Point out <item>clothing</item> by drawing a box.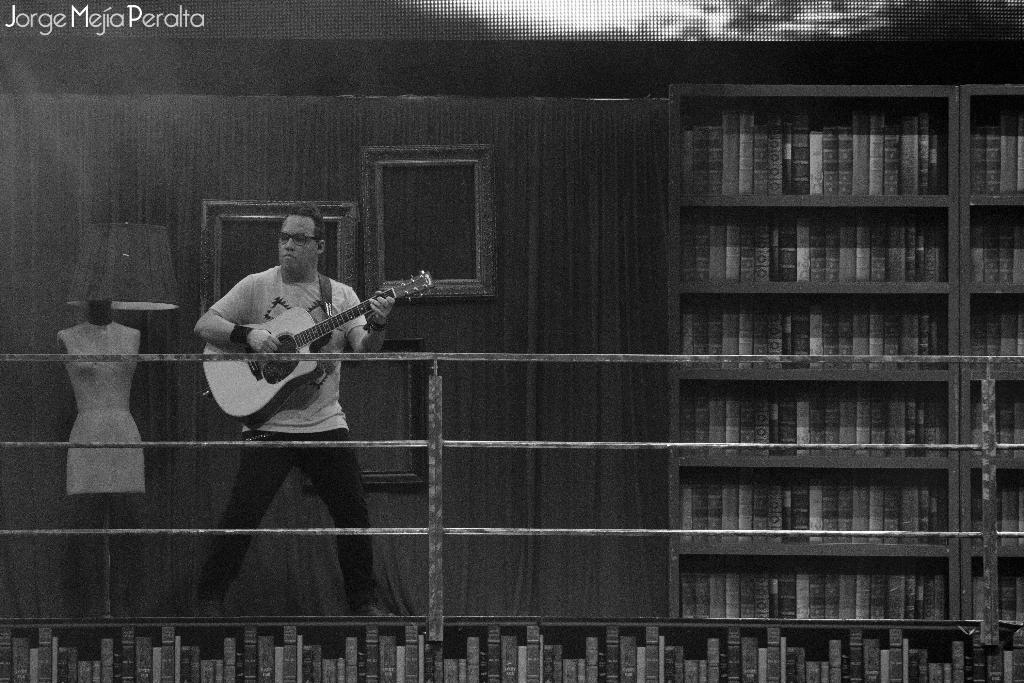
188, 208, 411, 578.
